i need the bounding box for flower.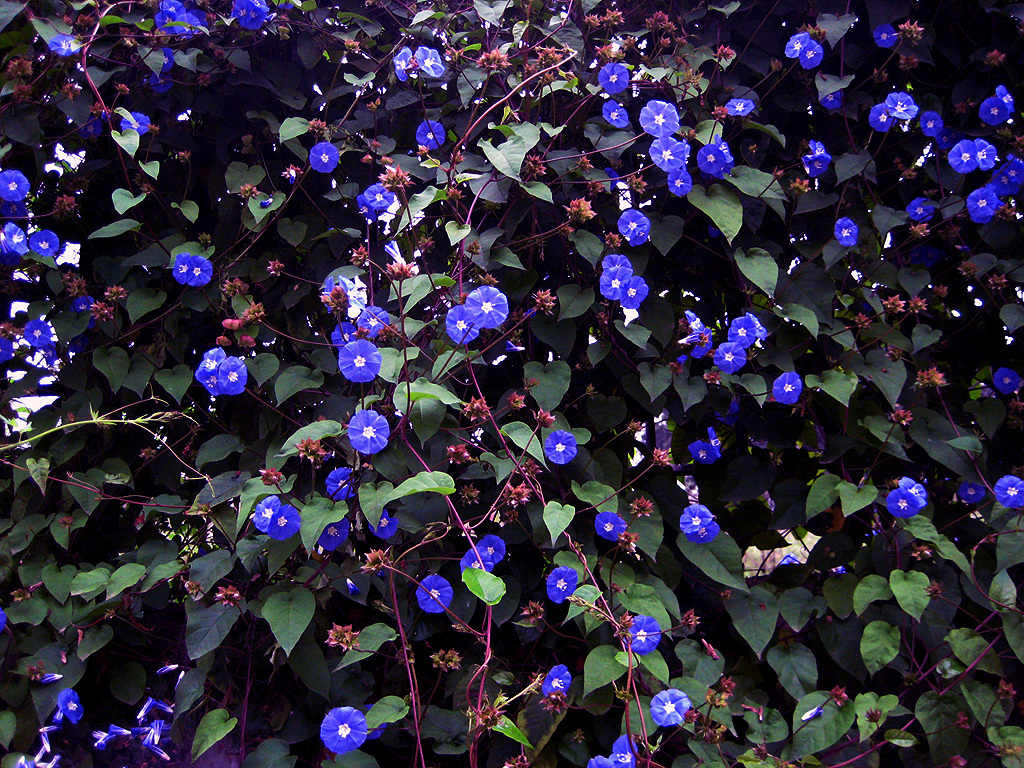
Here it is: {"x1": 459, "y1": 486, "x2": 478, "y2": 508}.
